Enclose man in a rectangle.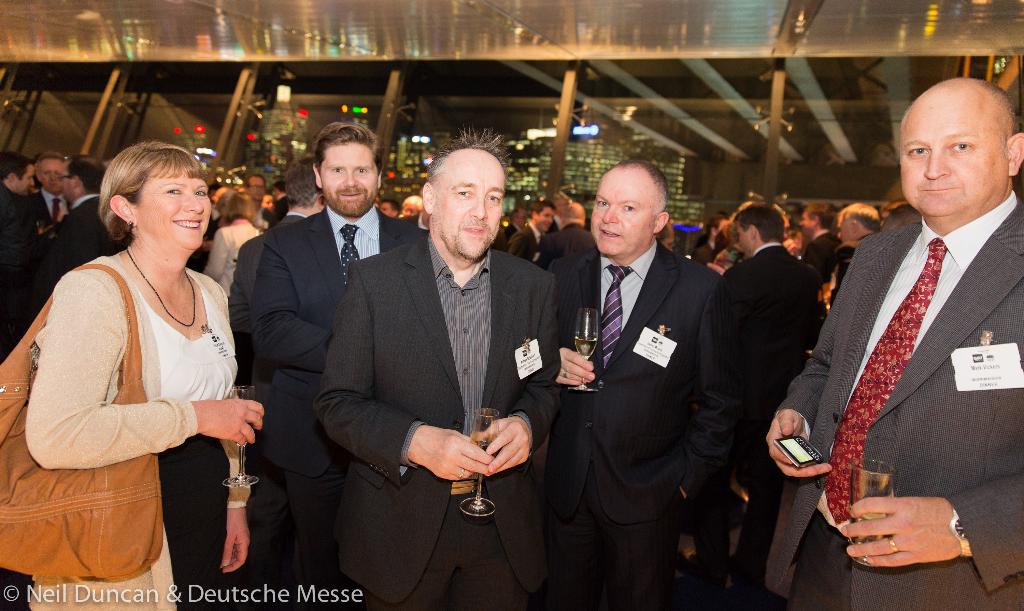
<region>545, 198, 595, 282</region>.
